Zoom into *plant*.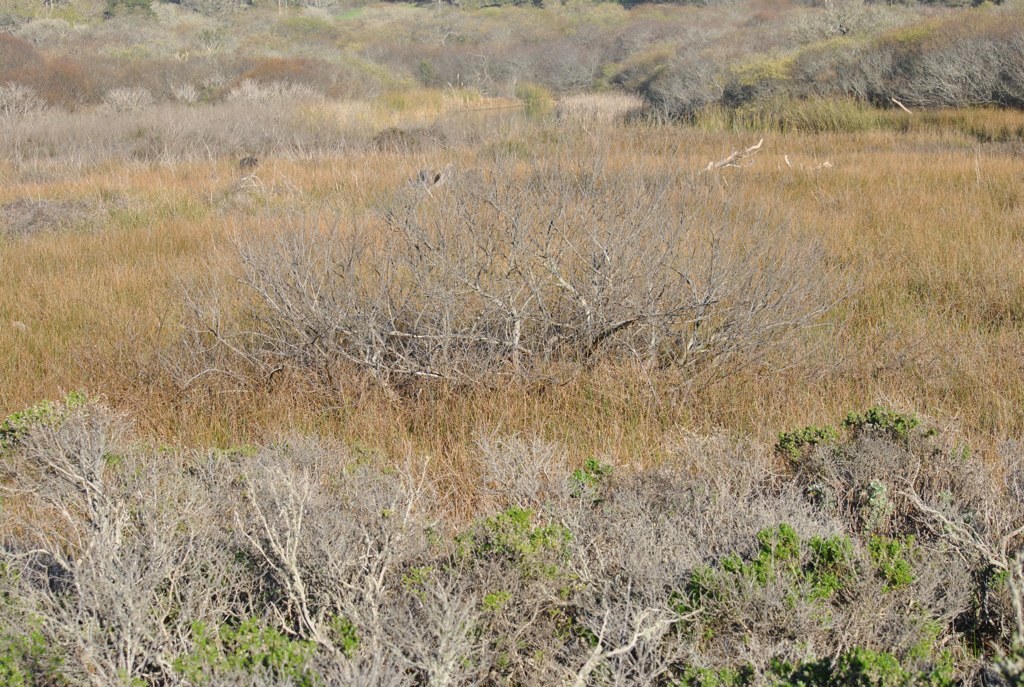
Zoom target: {"x1": 775, "y1": 415, "x2": 835, "y2": 481}.
